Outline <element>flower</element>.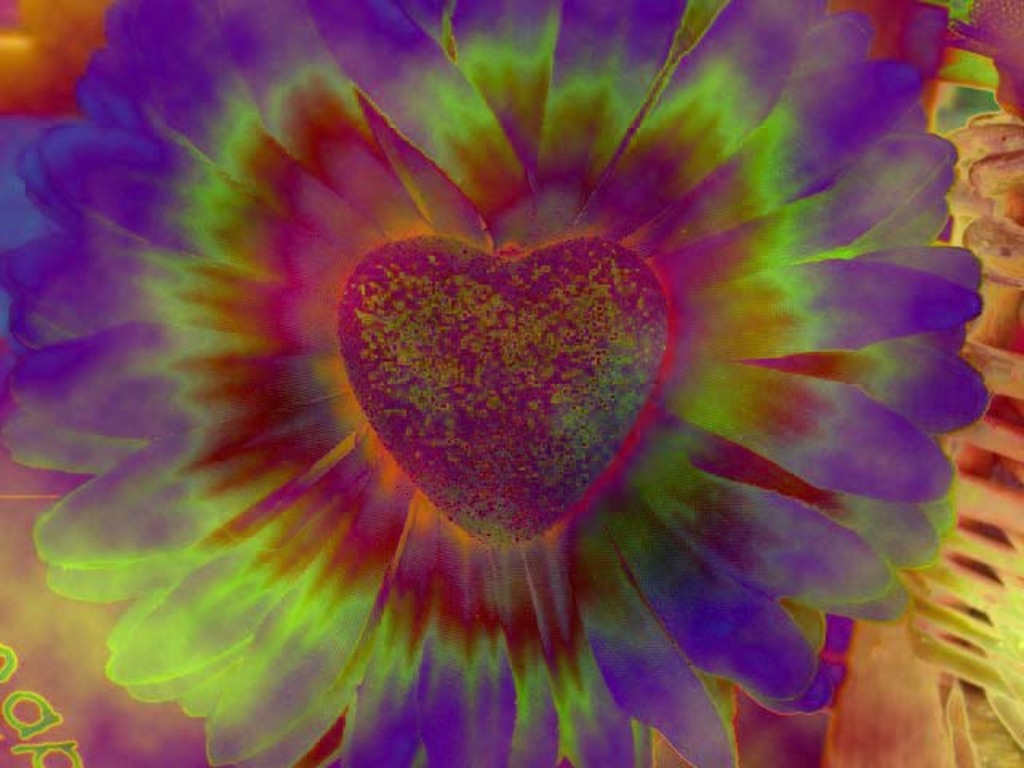
Outline: x1=3, y1=14, x2=1019, y2=750.
